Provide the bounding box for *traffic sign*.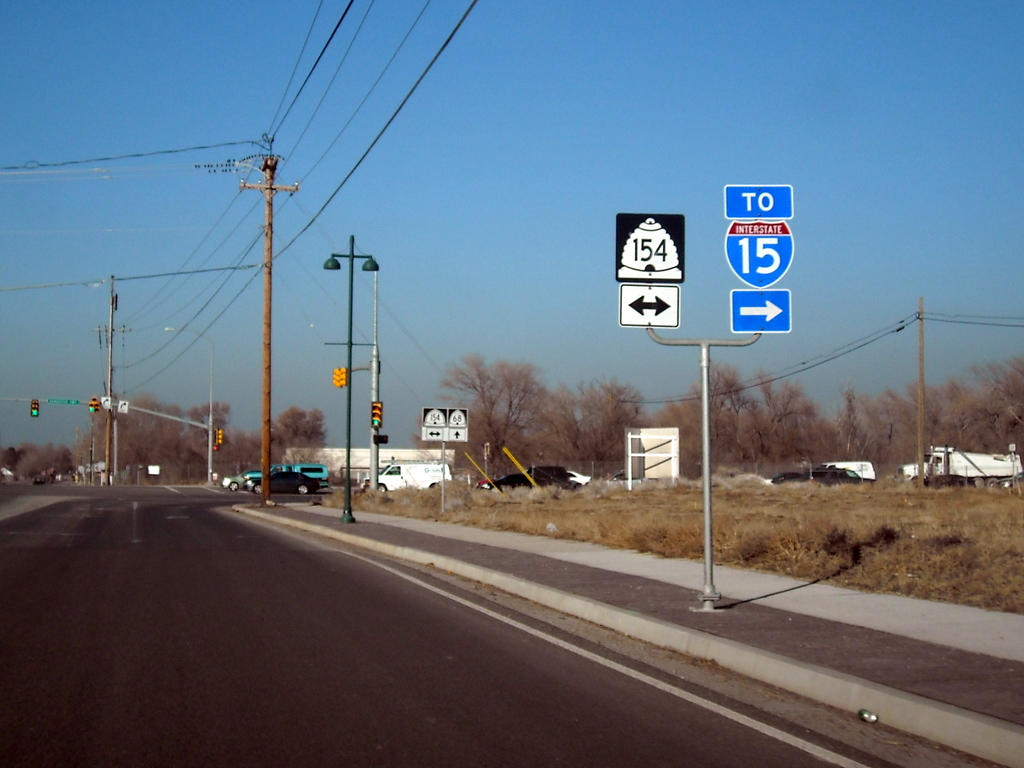
730 284 789 332.
